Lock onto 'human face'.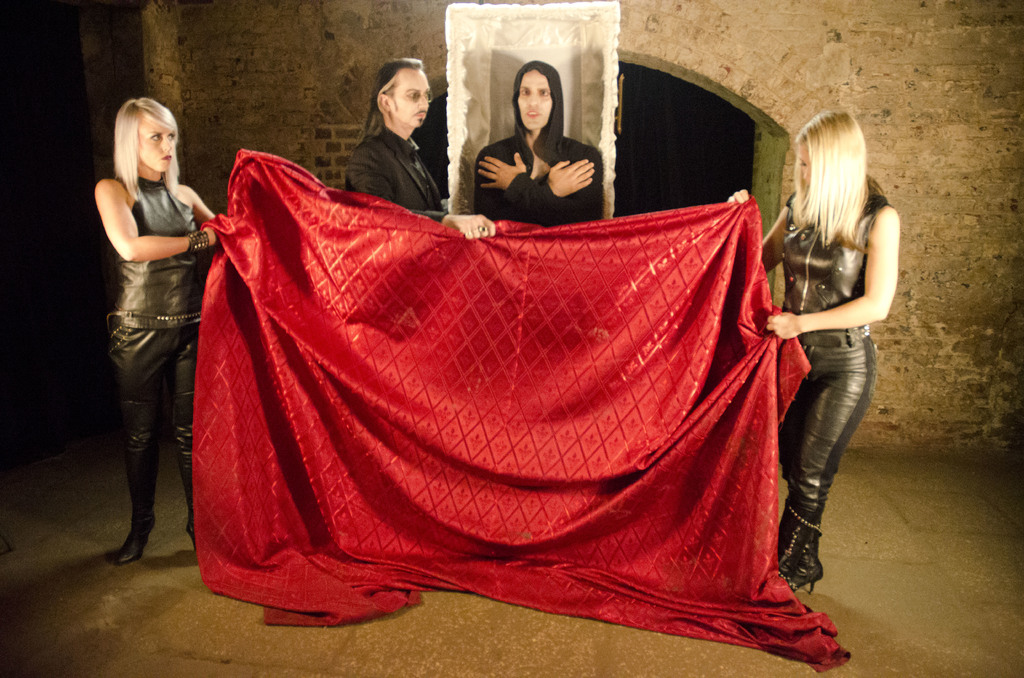
Locked: (516, 72, 553, 131).
